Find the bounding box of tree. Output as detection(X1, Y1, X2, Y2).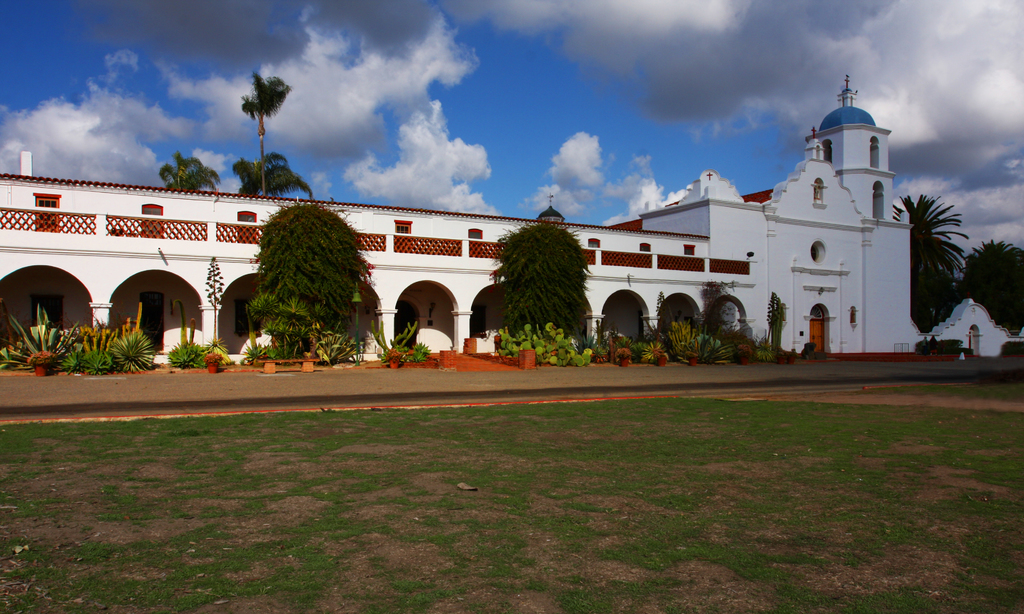
detection(233, 71, 294, 202).
